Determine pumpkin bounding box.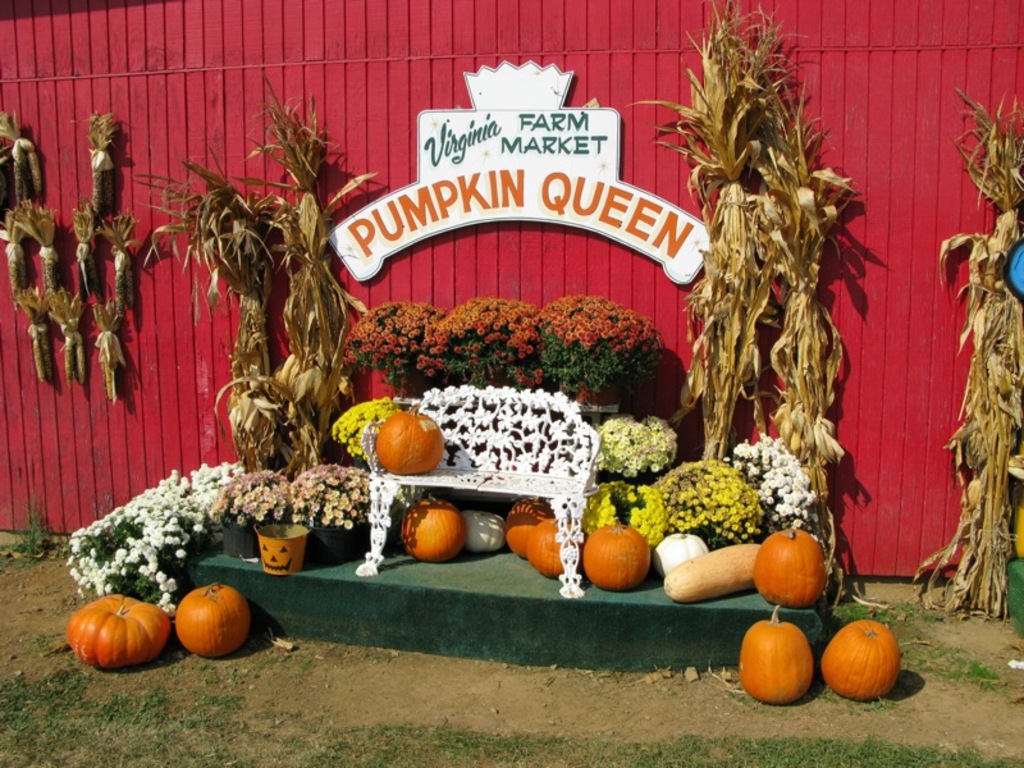
Determined: BBox(581, 517, 650, 590).
